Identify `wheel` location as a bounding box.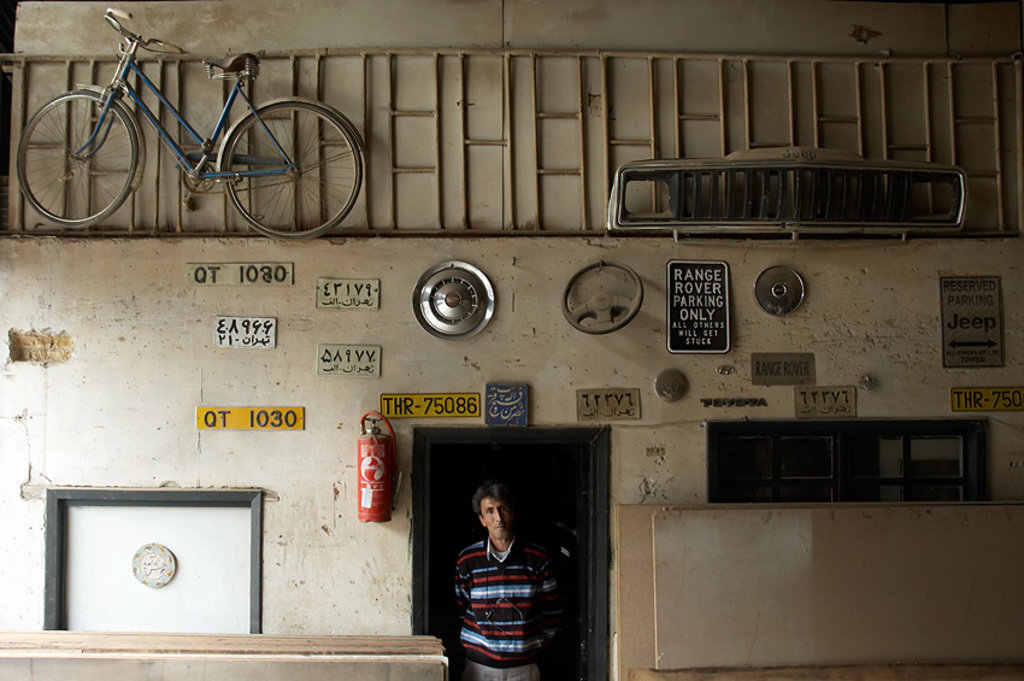
(199,82,347,219).
